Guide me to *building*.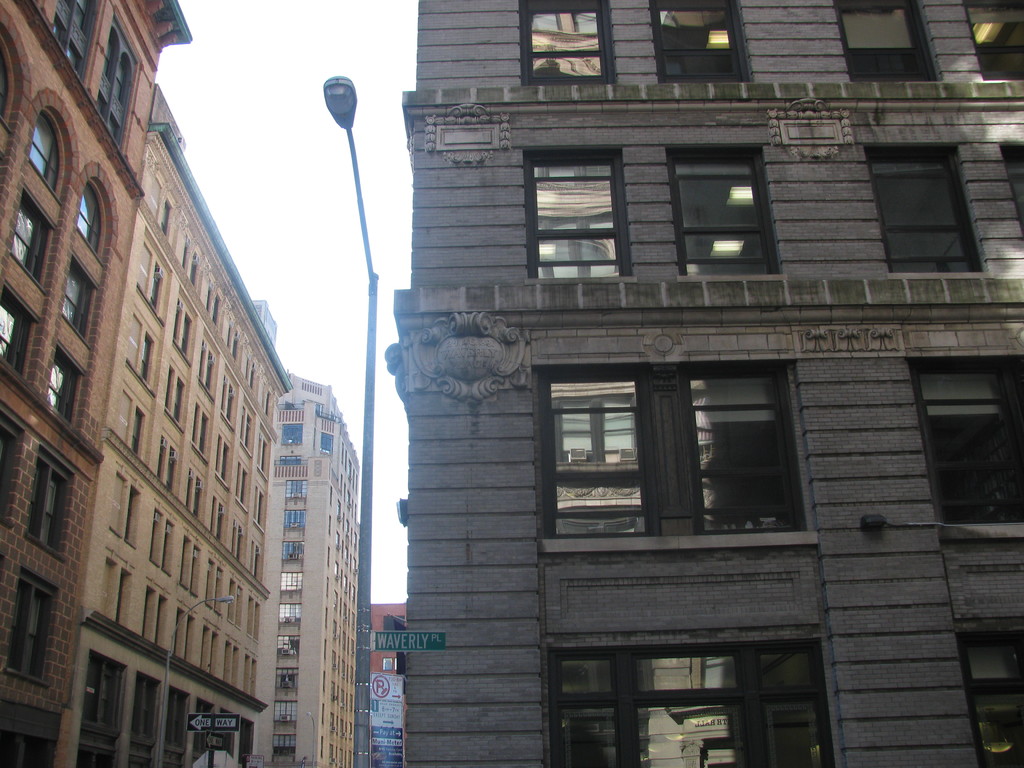
Guidance: {"x1": 361, "y1": 600, "x2": 405, "y2": 767}.
